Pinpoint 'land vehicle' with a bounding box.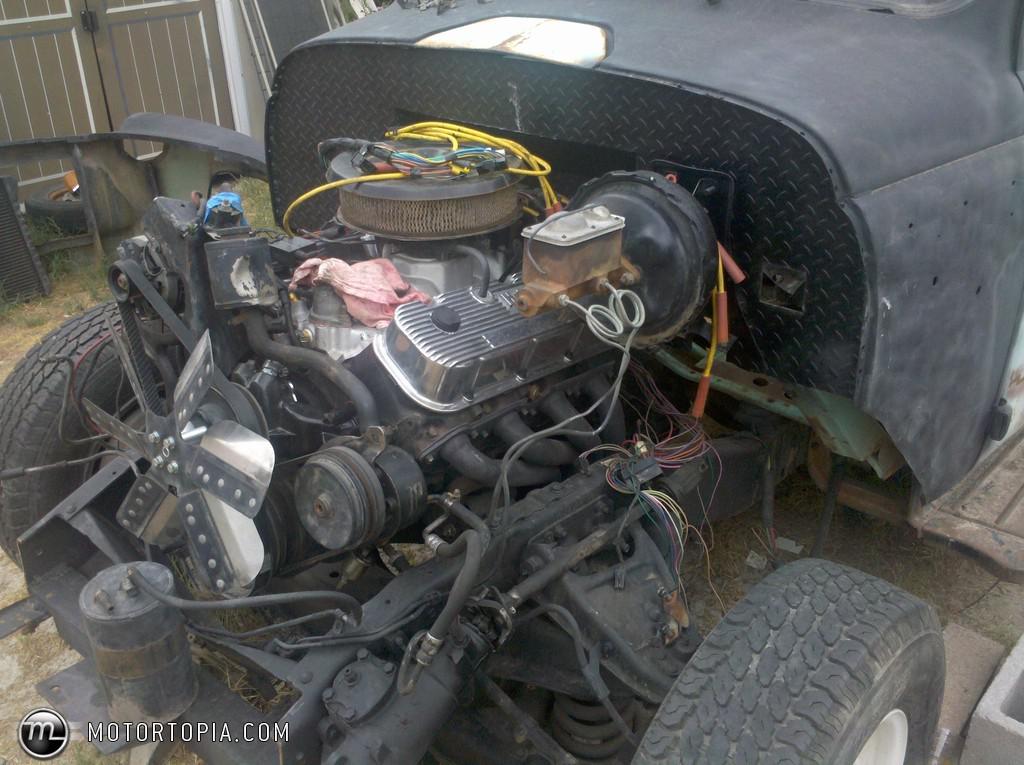
x1=0, y1=0, x2=1023, y2=764.
